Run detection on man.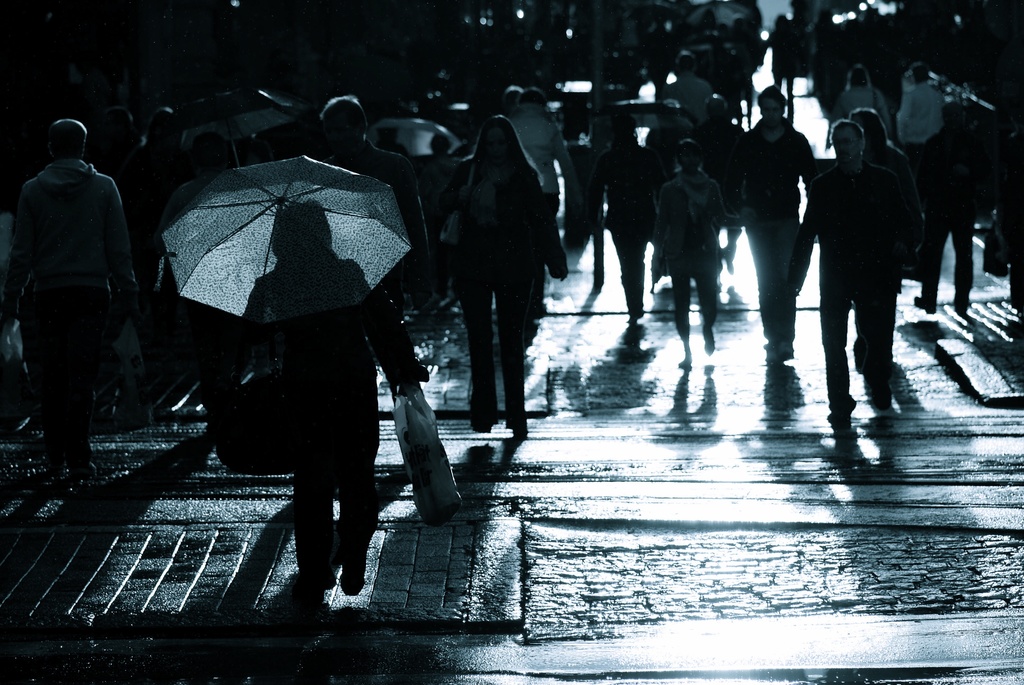
Result: BBox(312, 89, 434, 404).
